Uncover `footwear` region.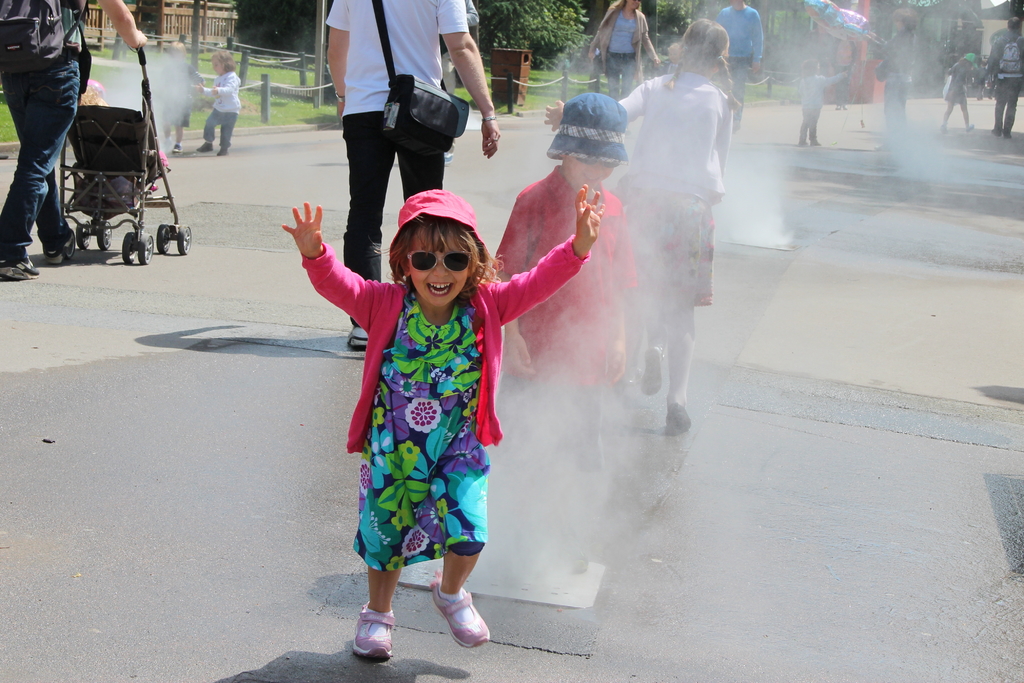
Uncovered: rect(33, 224, 81, 263).
